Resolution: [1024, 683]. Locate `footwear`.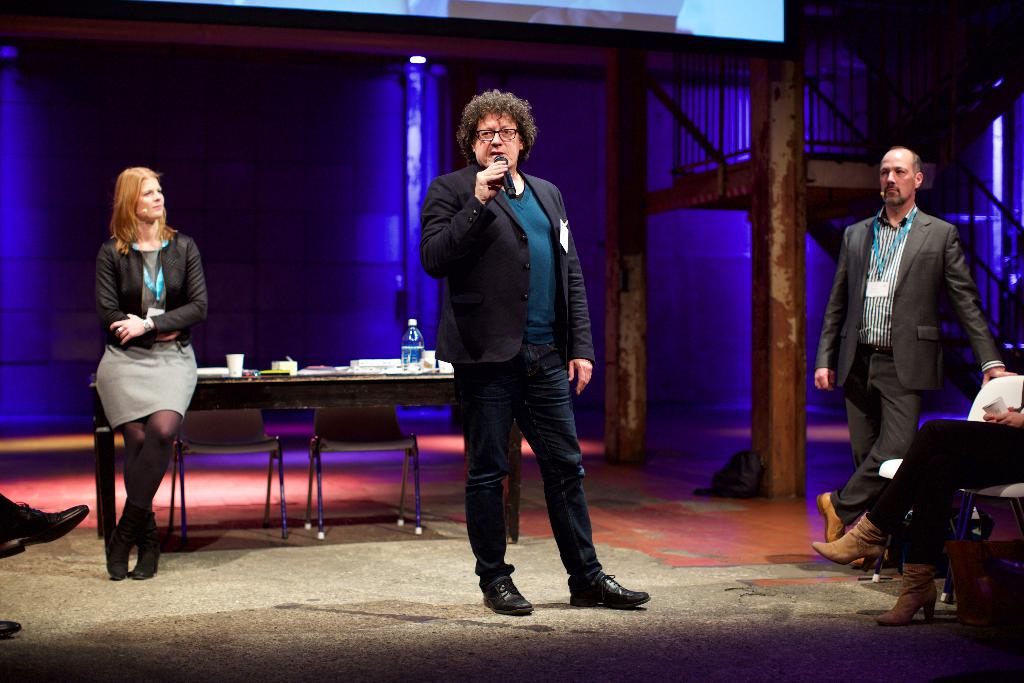
bbox=(479, 575, 536, 614).
